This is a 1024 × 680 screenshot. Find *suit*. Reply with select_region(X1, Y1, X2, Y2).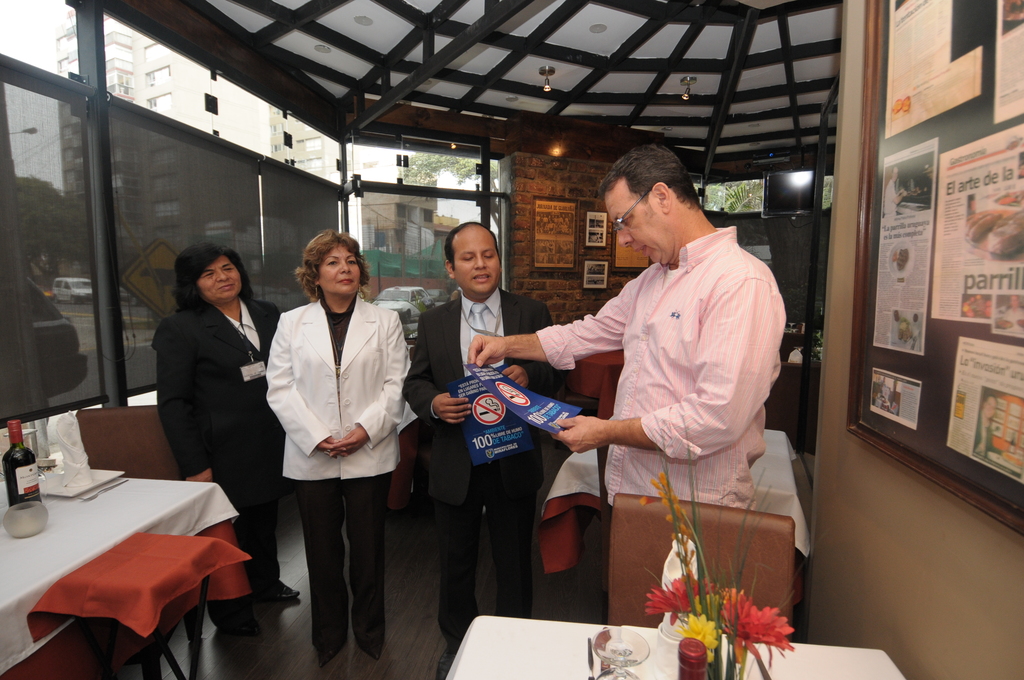
select_region(152, 305, 282, 593).
